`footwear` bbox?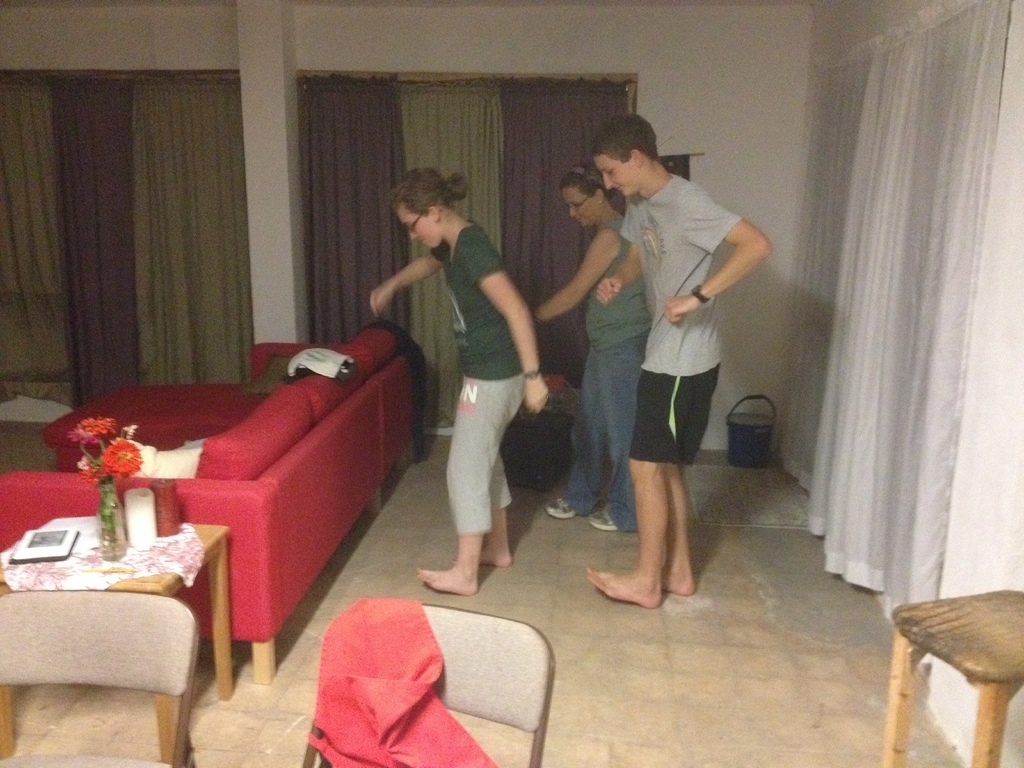
<region>590, 508, 616, 532</region>
